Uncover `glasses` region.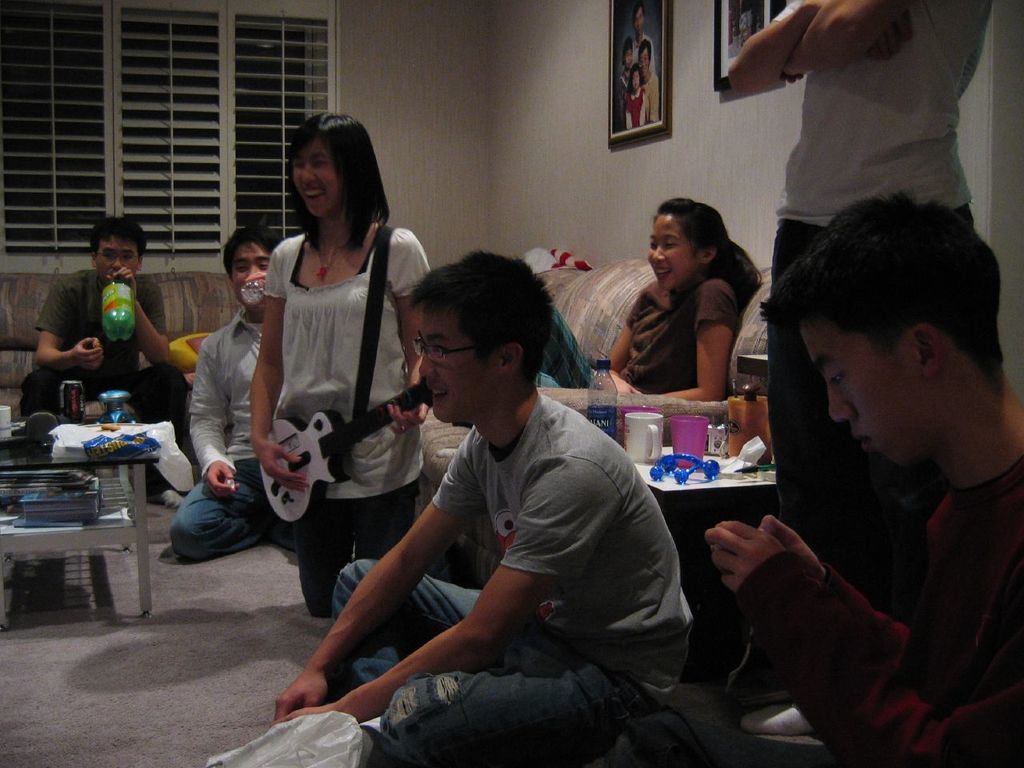
Uncovered: bbox=(413, 336, 492, 363).
